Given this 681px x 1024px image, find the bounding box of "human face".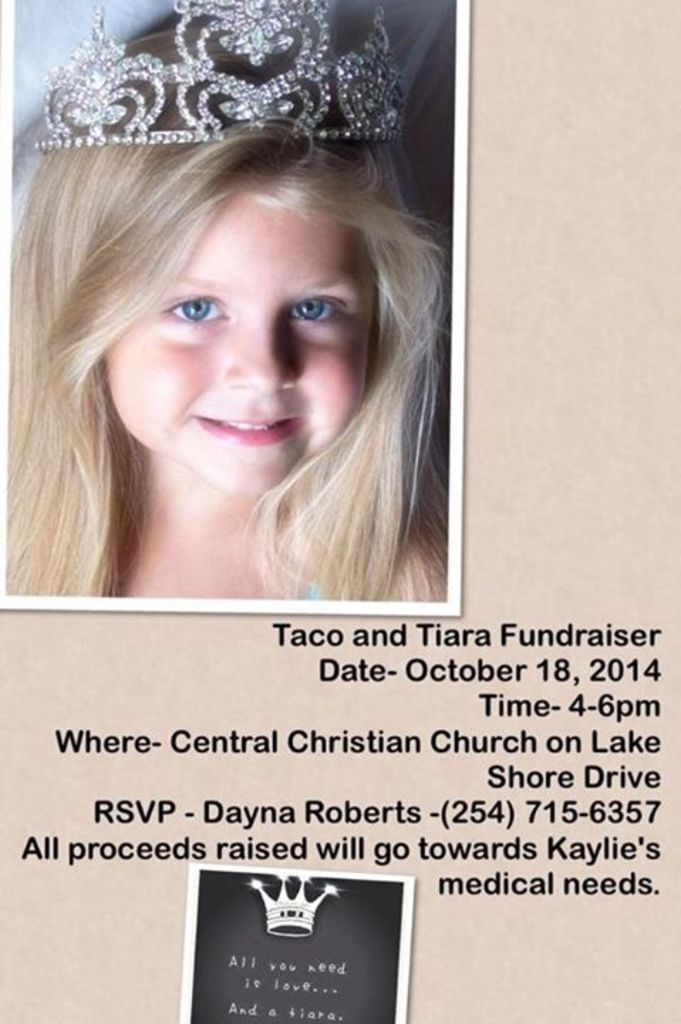
{"left": 104, "top": 179, "right": 392, "bottom": 494}.
